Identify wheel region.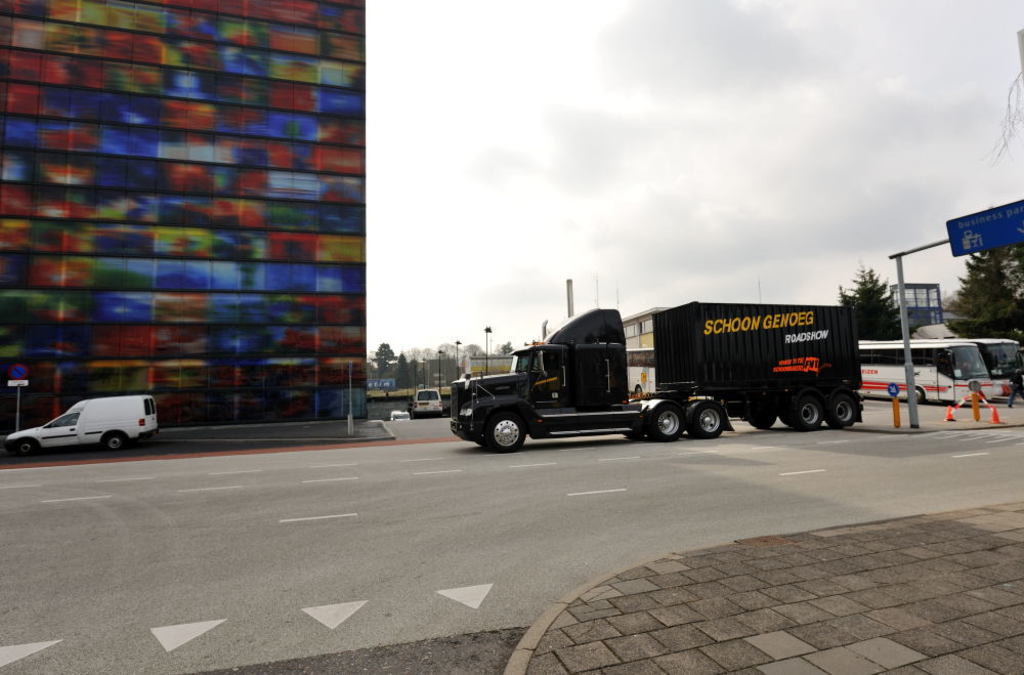
Region: <bbox>18, 438, 34, 456</bbox>.
